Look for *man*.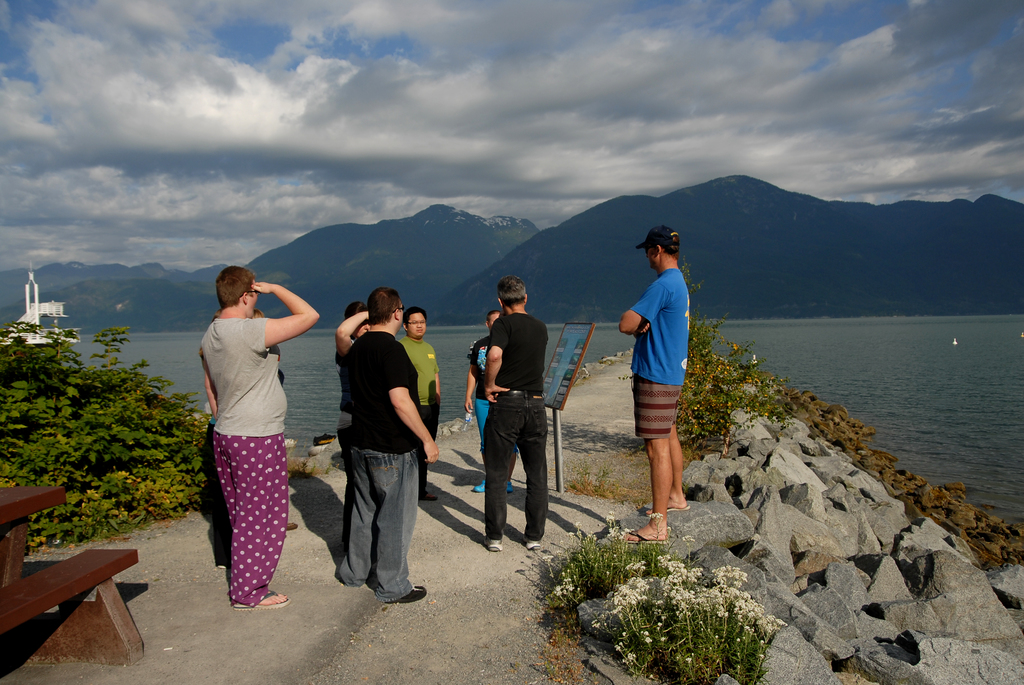
Found: locate(465, 284, 561, 547).
